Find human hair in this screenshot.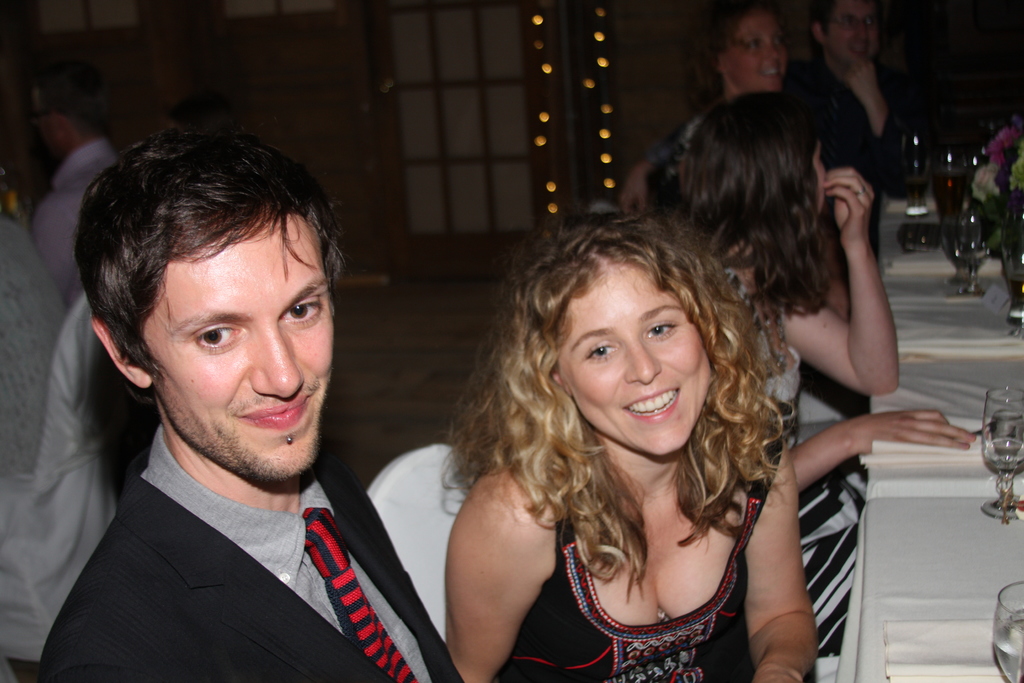
The bounding box for human hair is locate(77, 129, 344, 381).
